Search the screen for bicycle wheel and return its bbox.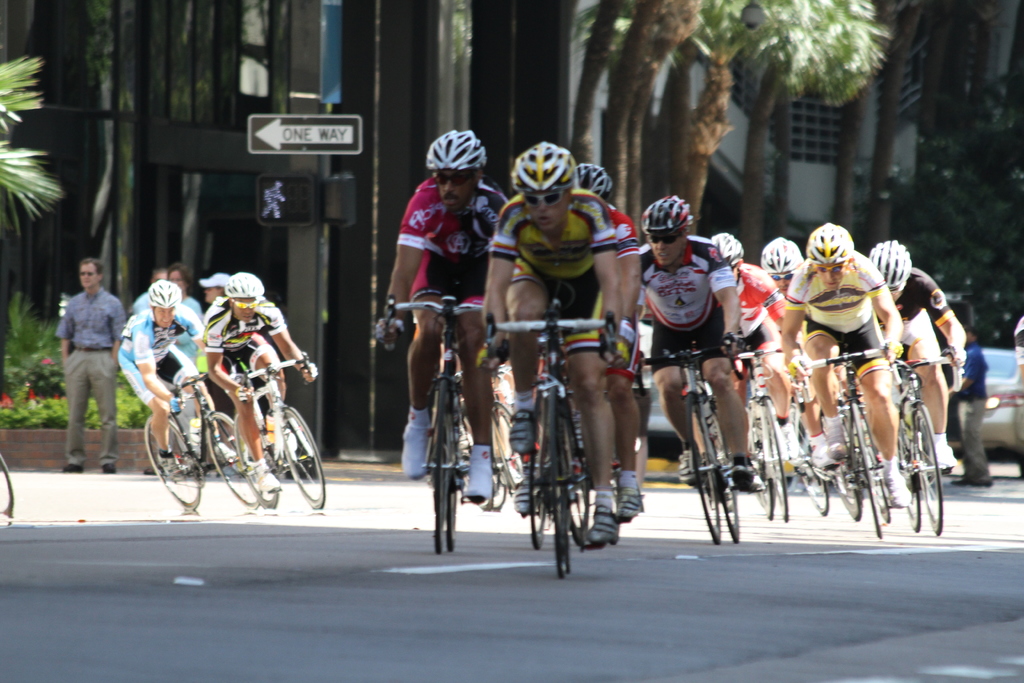
Found: bbox=(689, 391, 721, 544).
